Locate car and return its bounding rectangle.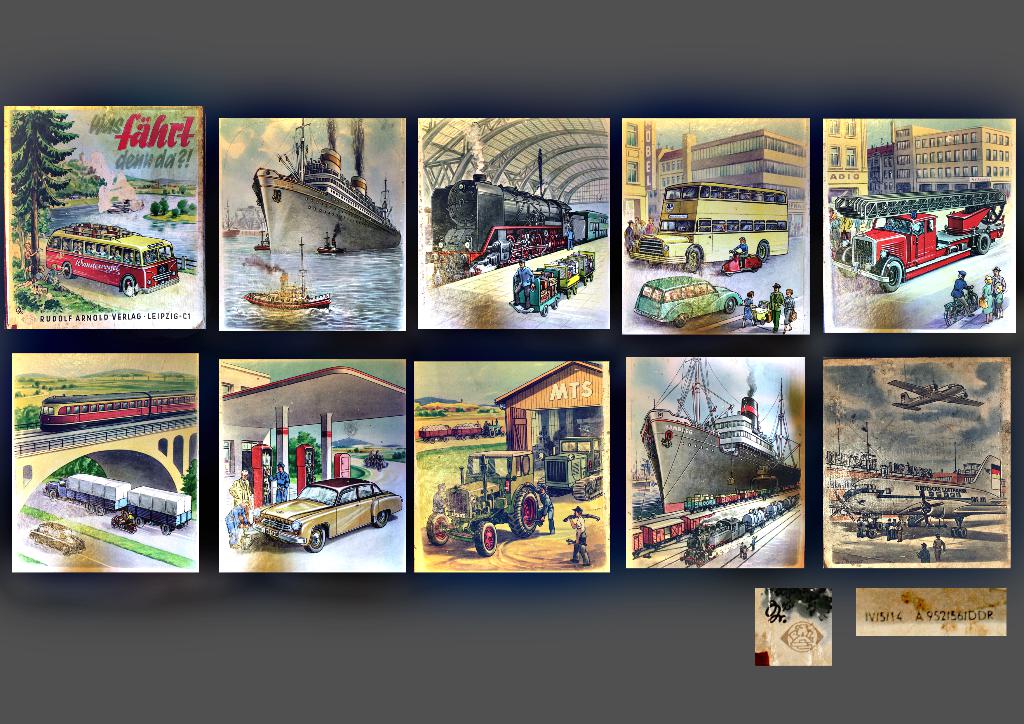
BBox(631, 279, 745, 325).
